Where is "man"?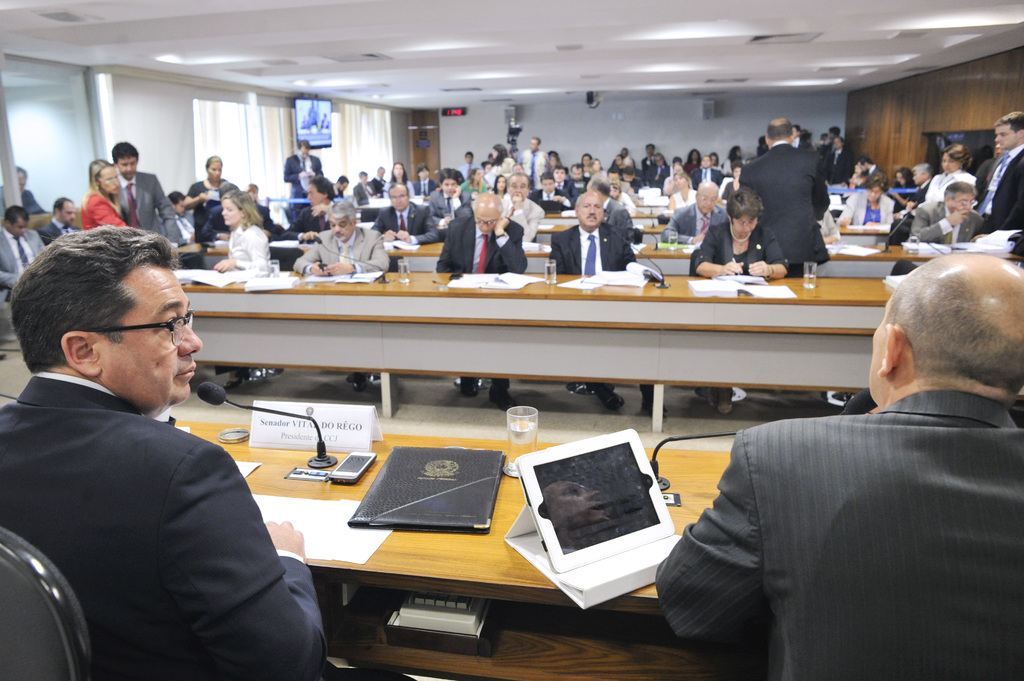
<region>693, 154, 723, 190</region>.
